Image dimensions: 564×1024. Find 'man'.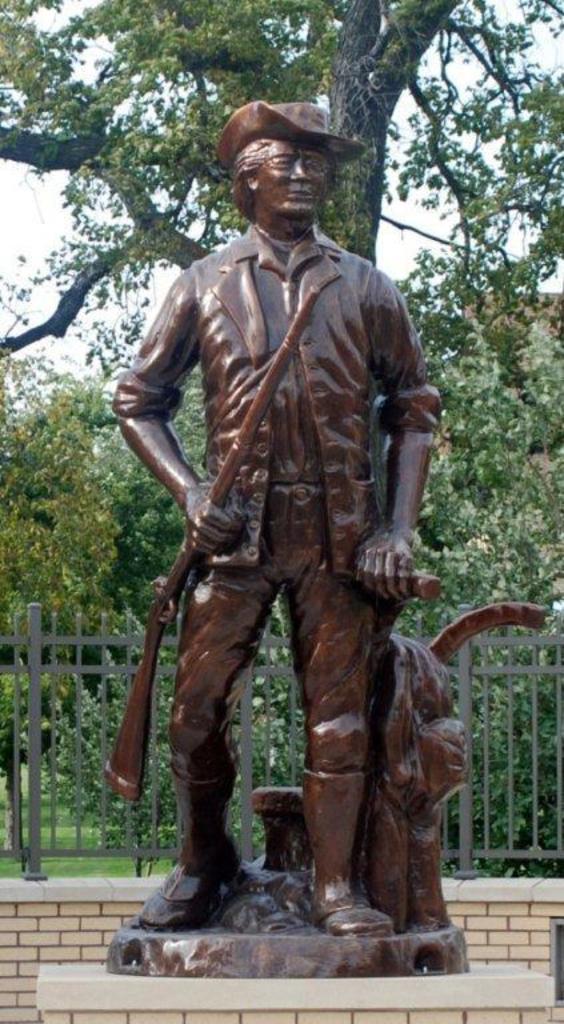
[108, 83, 452, 945].
